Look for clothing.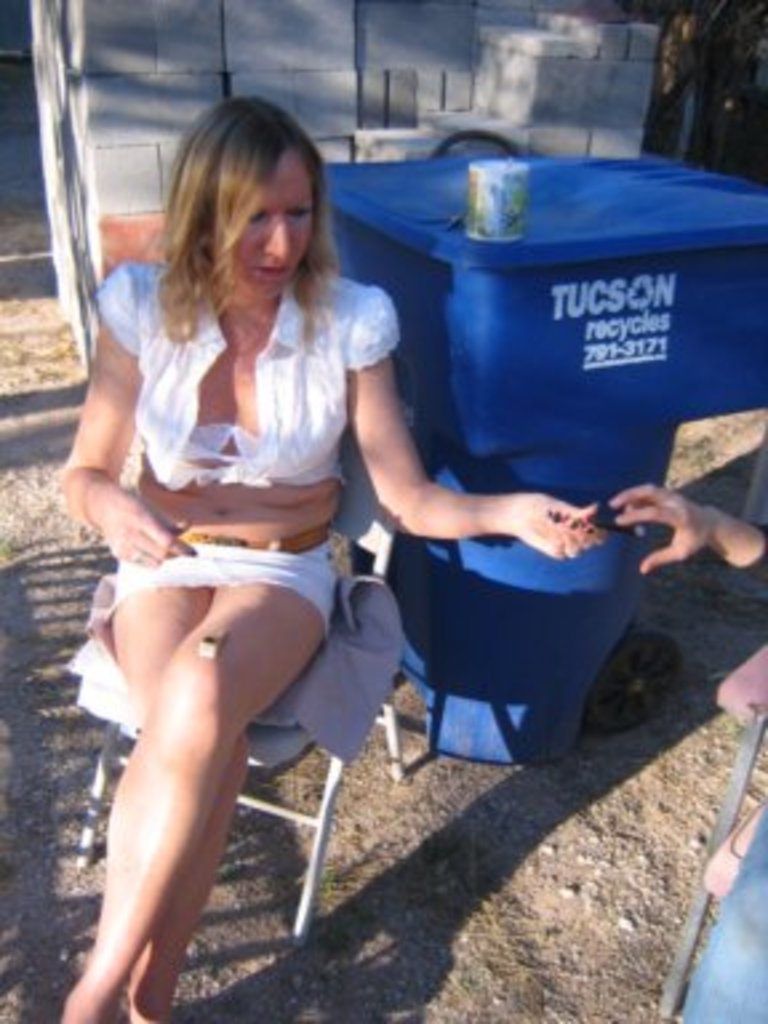
Found: locate(80, 232, 400, 749).
